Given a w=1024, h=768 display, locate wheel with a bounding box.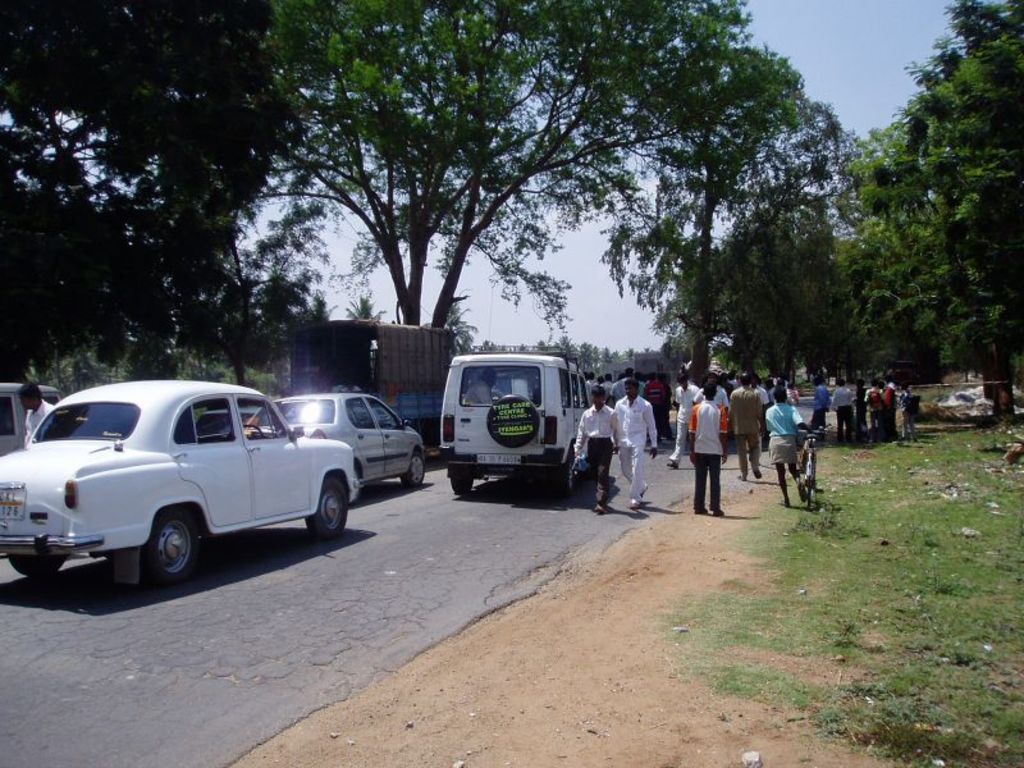
Located: x1=406, y1=445, x2=426, y2=490.
